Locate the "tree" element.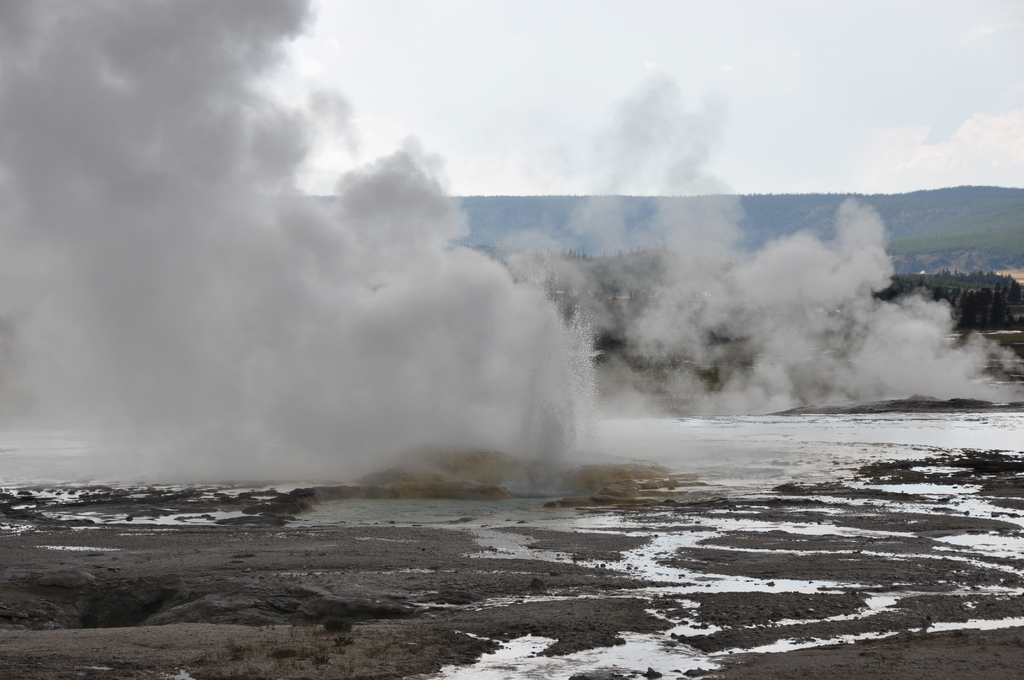
Element bbox: (left=956, top=286, right=973, bottom=328).
